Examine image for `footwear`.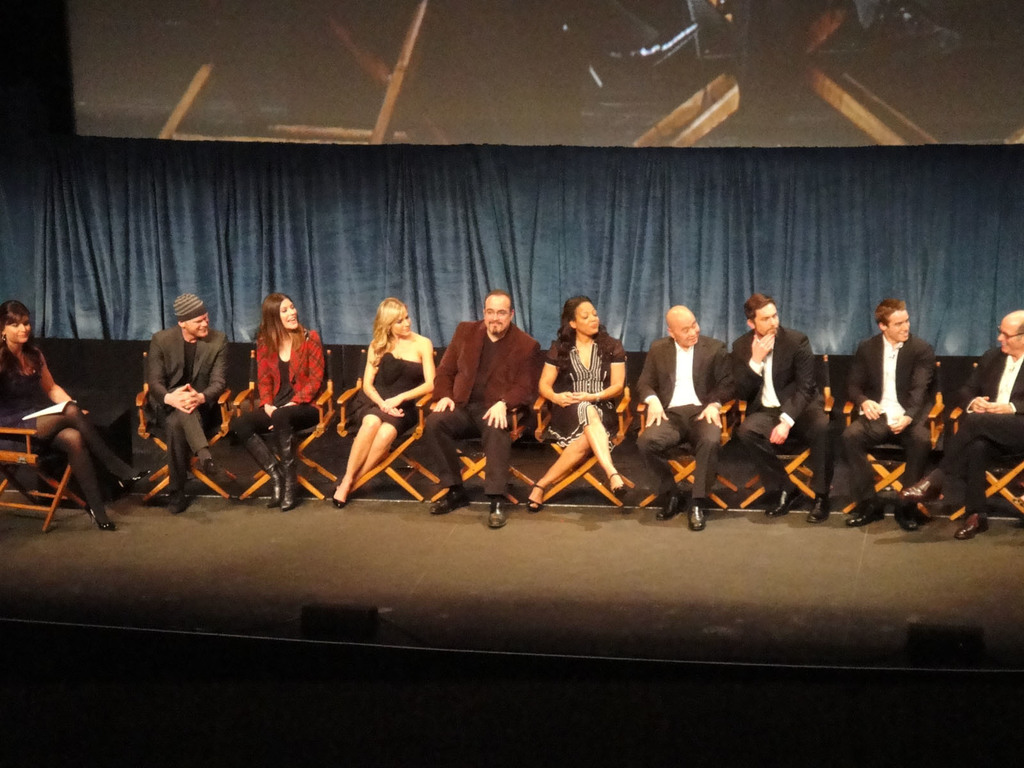
Examination result: [900, 480, 938, 504].
